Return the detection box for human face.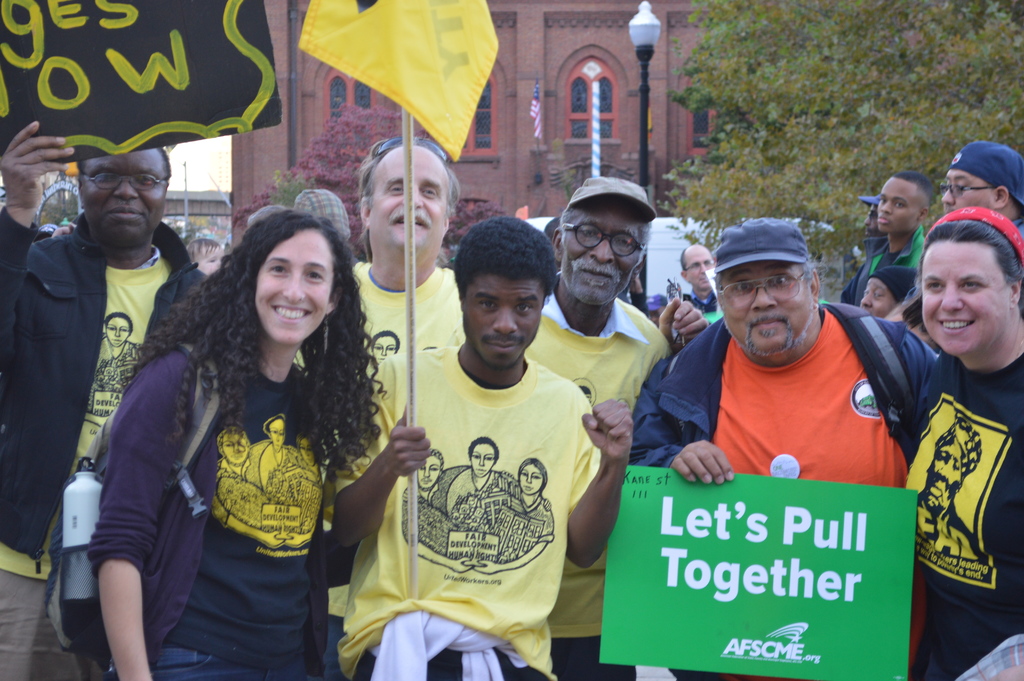
bbox=[370, 144, 451, 247].
